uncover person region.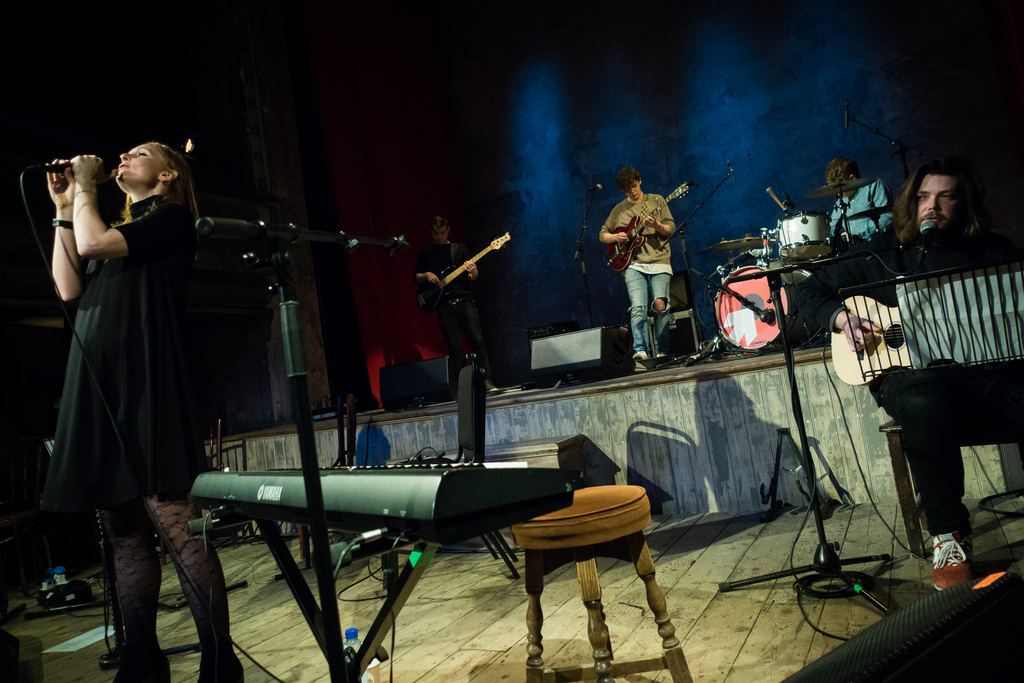
Uncovered: 410:219:502:388.
